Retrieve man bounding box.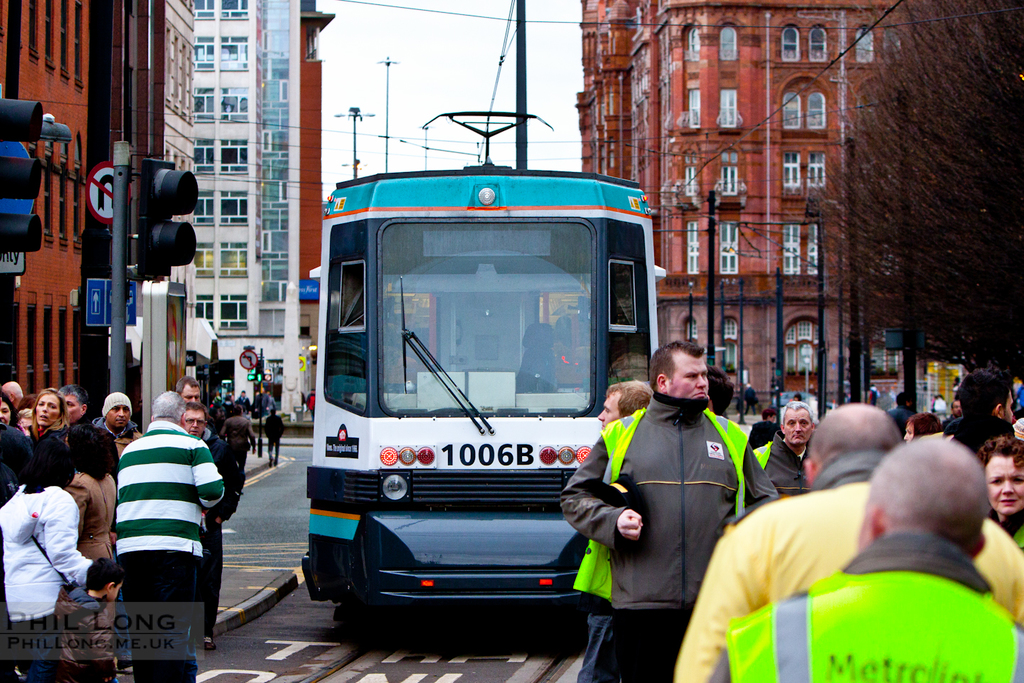
Bounding box: [269,408,279,465].
